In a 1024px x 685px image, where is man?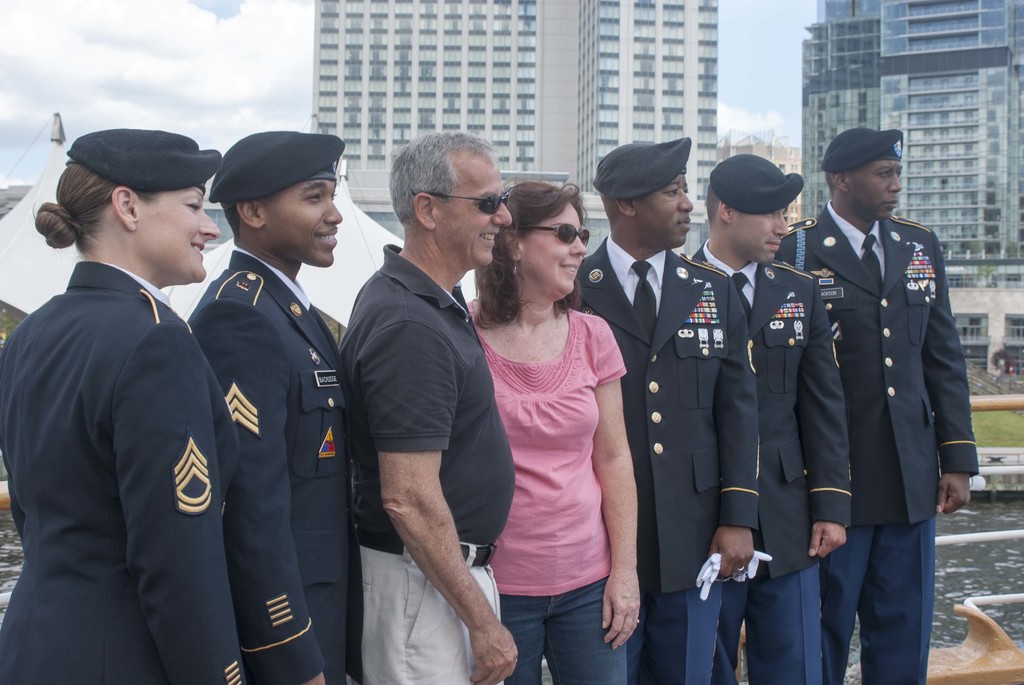
bbox(581, 143, 757, 684).
